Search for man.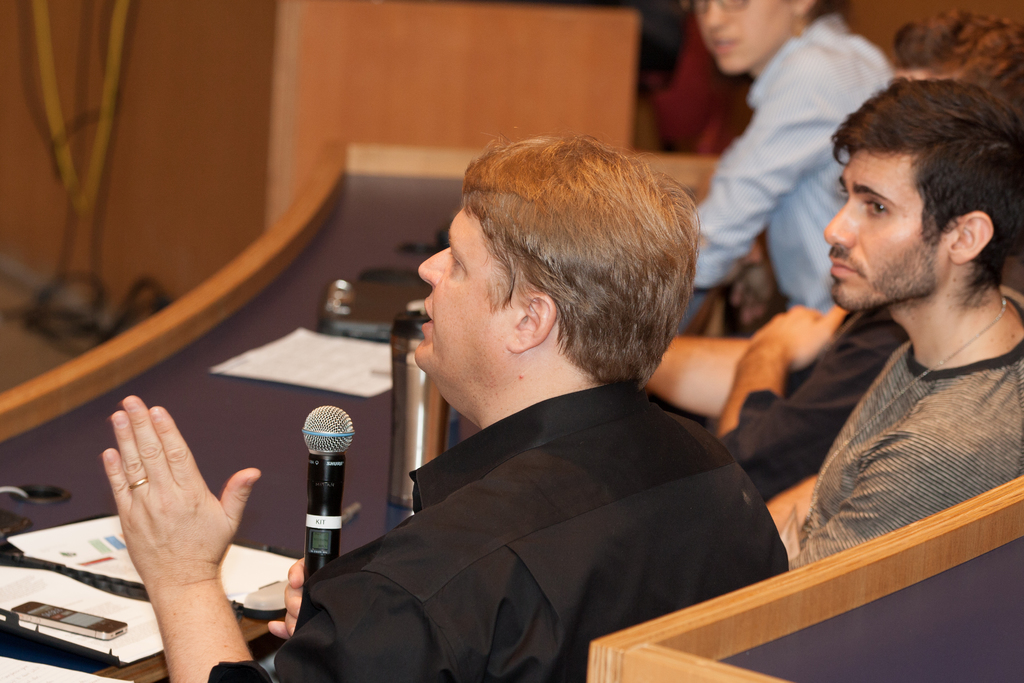
Found at BBox(760, 81, 1023, 575).
